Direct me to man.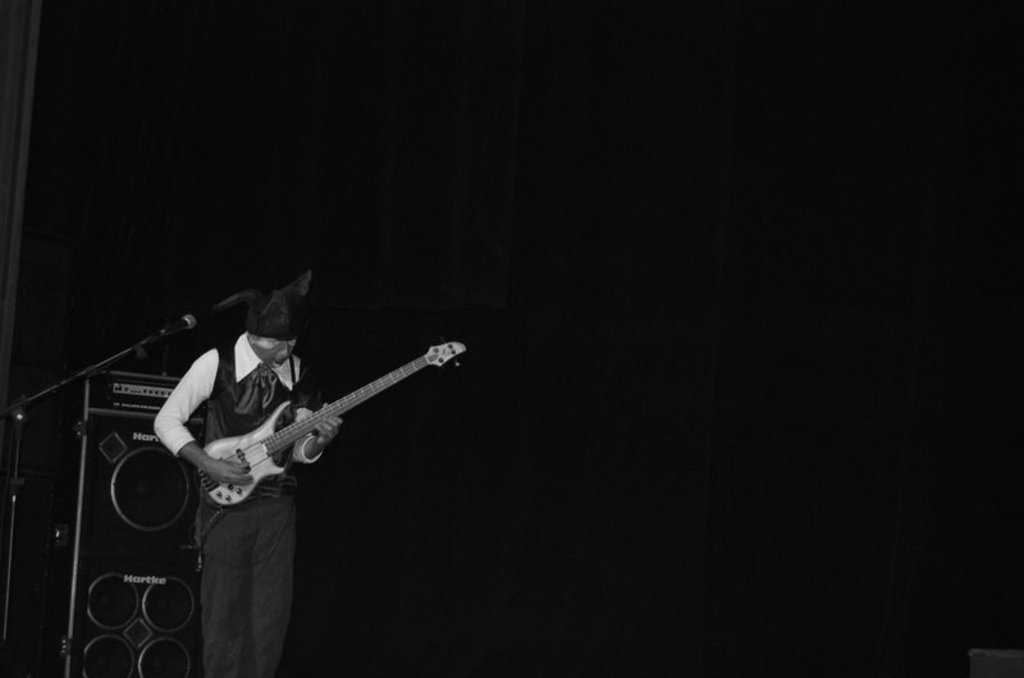
Direction: 151, 289, 351, 677.
